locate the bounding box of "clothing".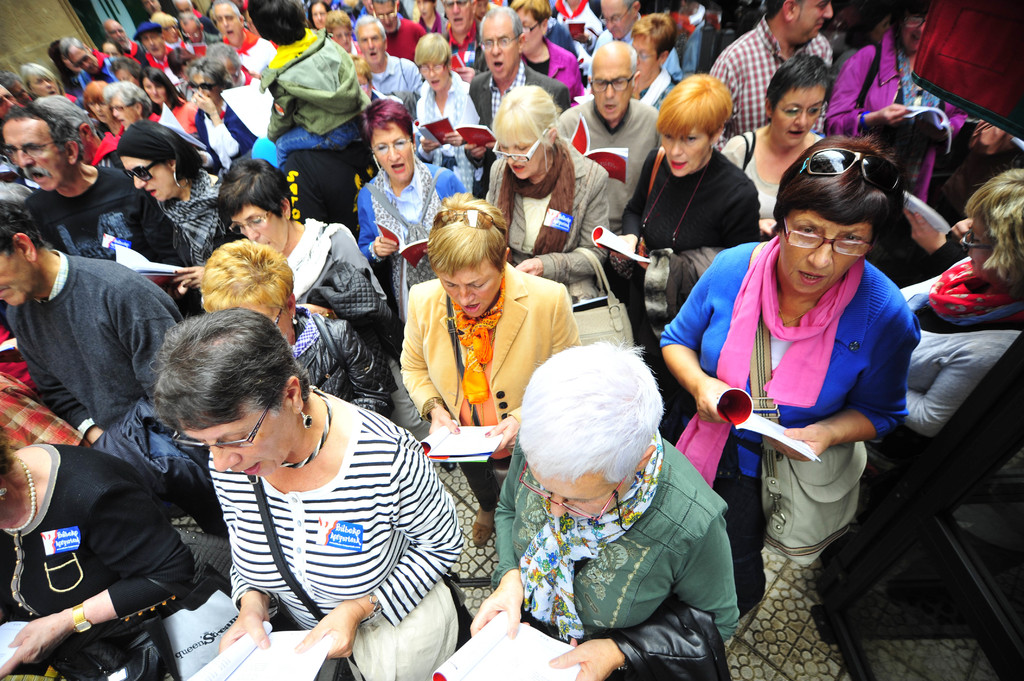
Bounding box: (left=412, top=76, right=484, bottom=129).
